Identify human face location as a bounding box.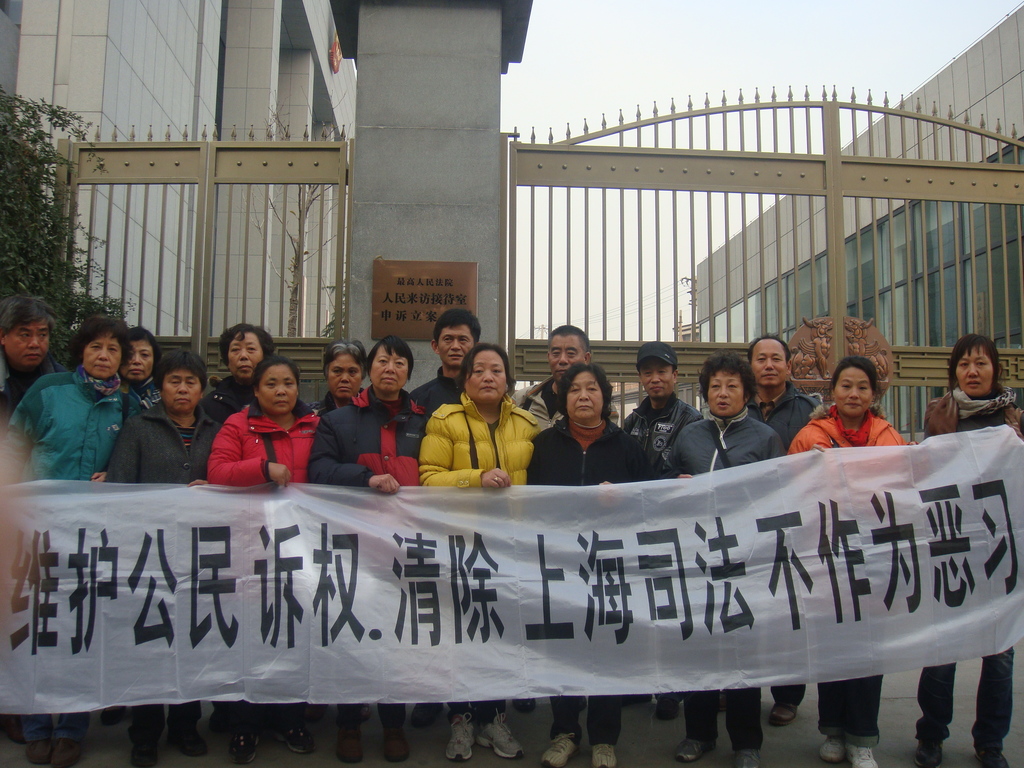
(569, 371, 606, 417).
